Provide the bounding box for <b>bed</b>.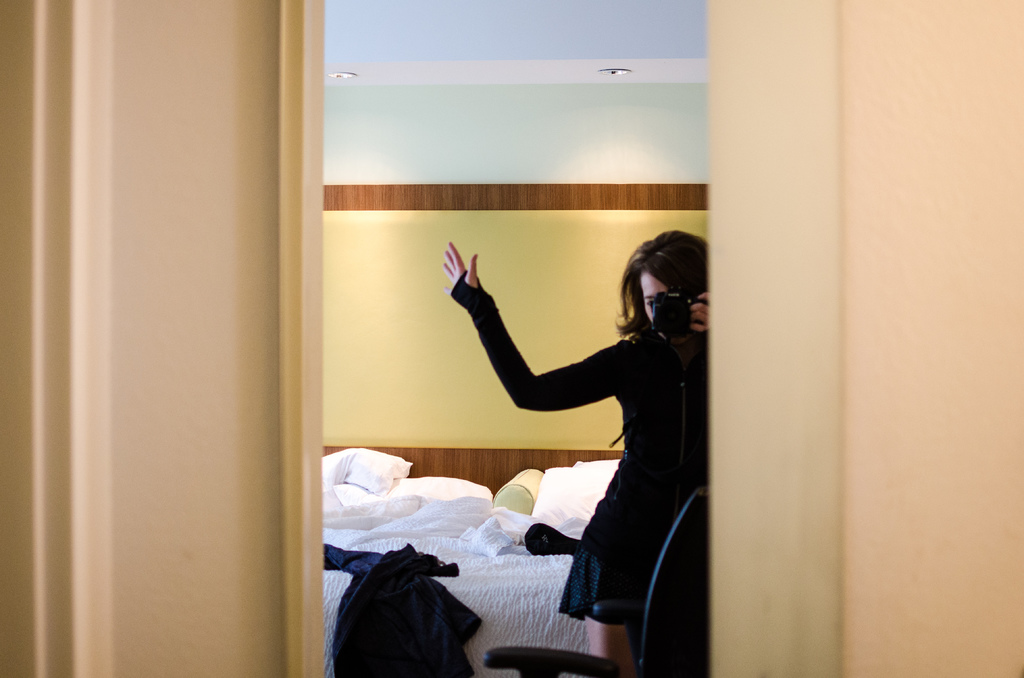
Rect(321, 442, 645, 677).
